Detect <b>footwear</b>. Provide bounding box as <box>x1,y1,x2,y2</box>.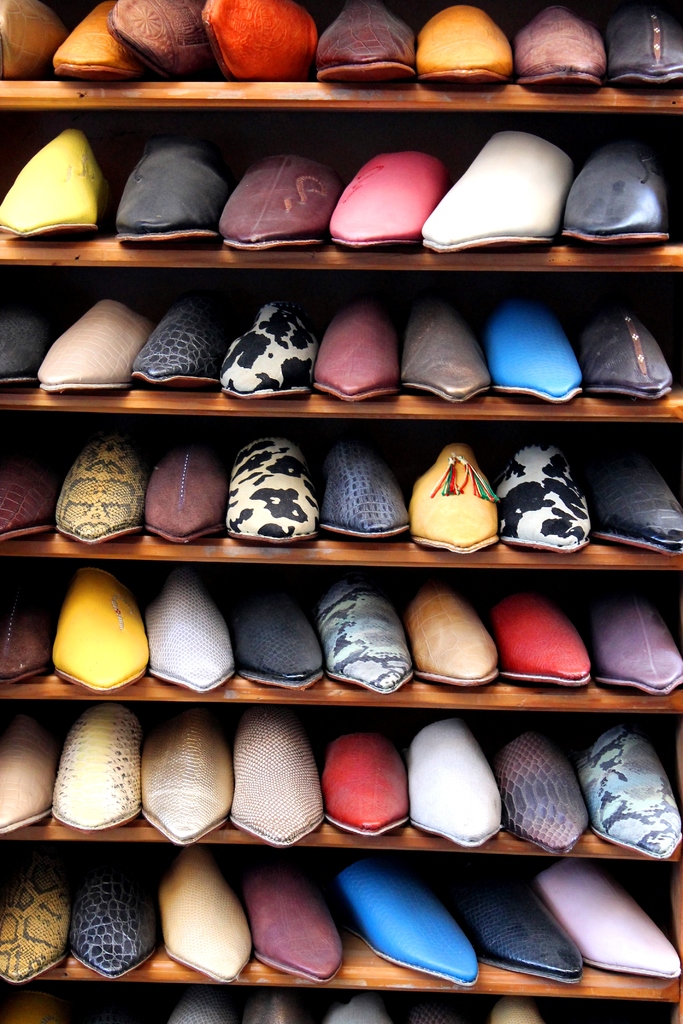
<box>601,600,682,695</box>.
